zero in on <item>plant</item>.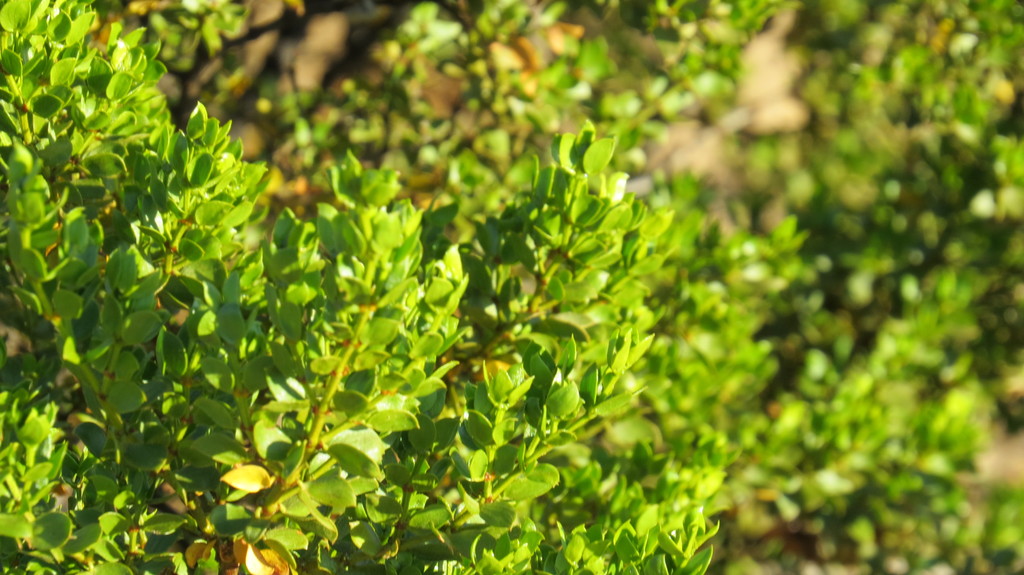
Zeroed in: (x1=463, y1=118, x2=648, y2=361).
